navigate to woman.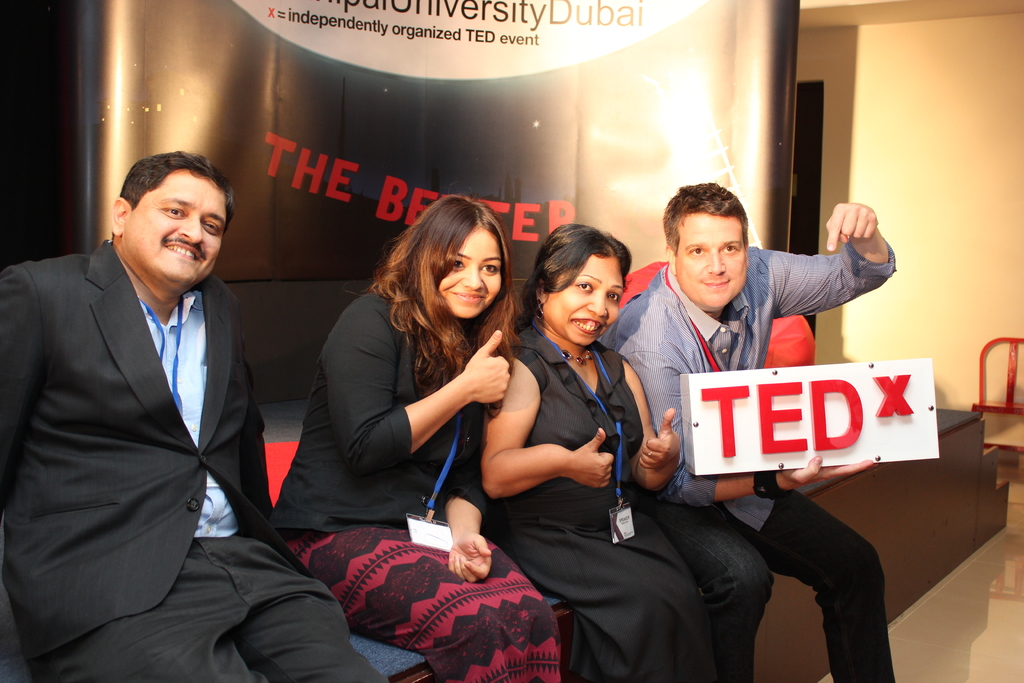
Navigation target: region(477, 215, 730, 682).
